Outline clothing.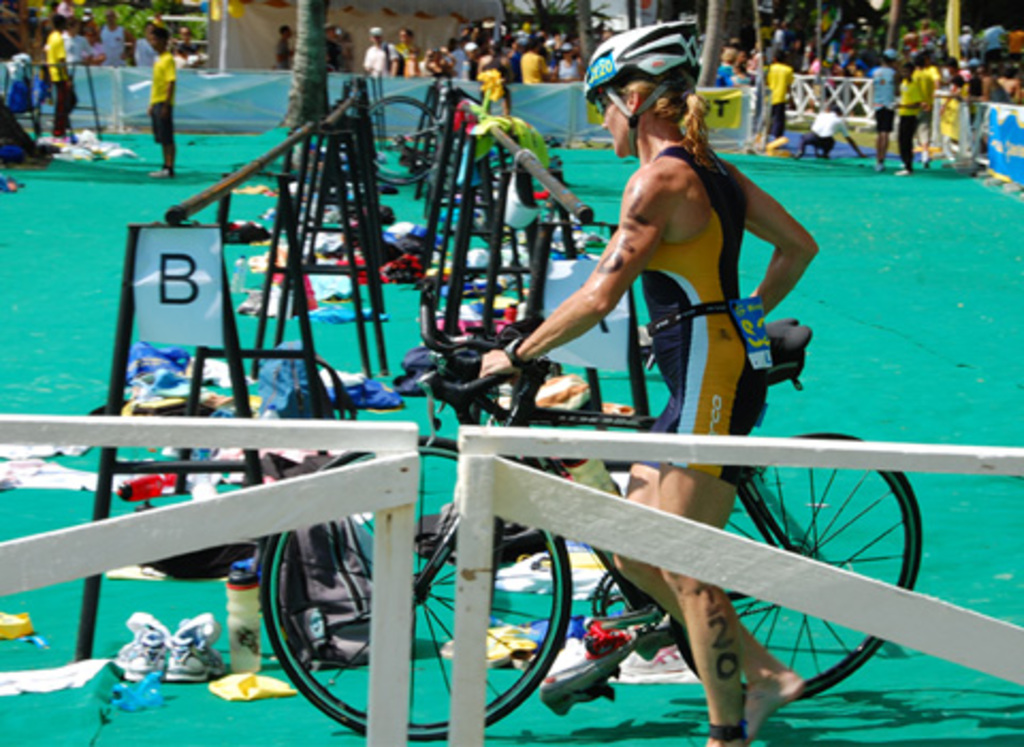
Outline: 1009,28,1022,51.
